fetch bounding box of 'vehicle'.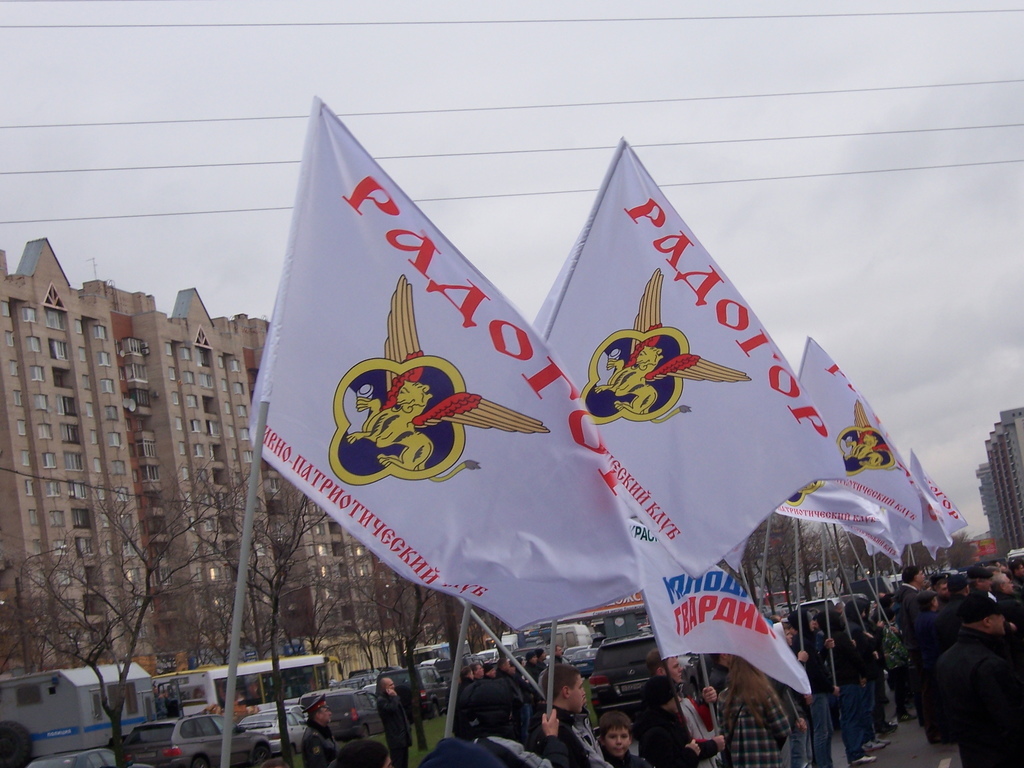
Bbox: rect(24, 748, 123, 767).
